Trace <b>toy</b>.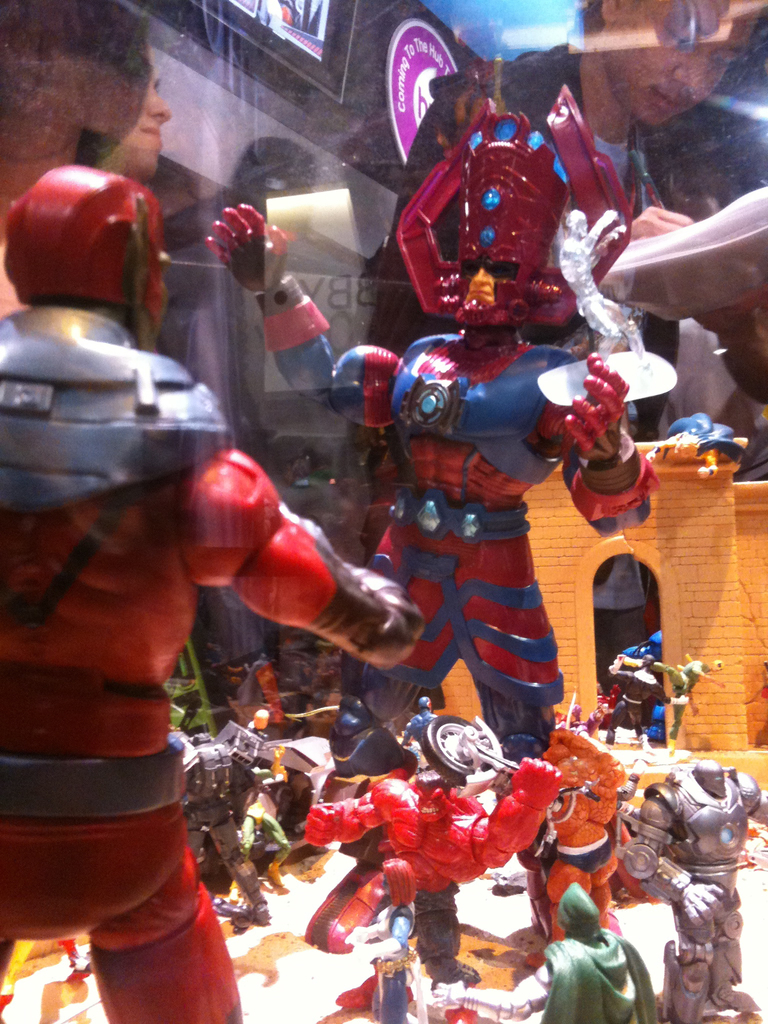
Traced to (x1=607, y1=754, x2=767, y2=1020).
